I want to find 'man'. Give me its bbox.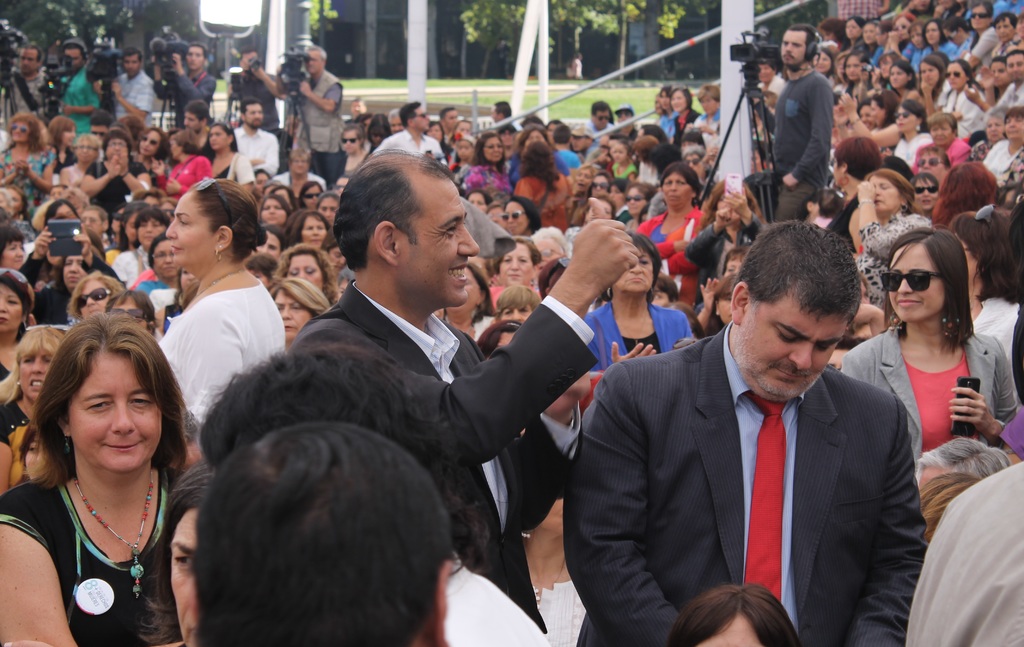
rect(188, 420, 458, 646).
